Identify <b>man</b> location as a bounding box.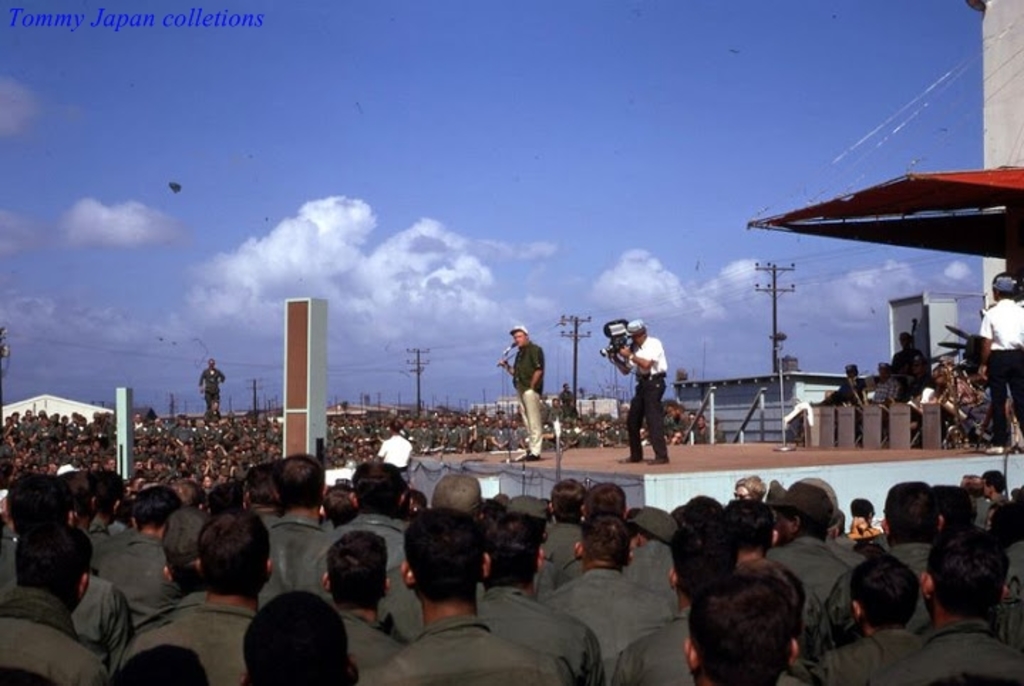
locate(868, 362, 895, 406).
